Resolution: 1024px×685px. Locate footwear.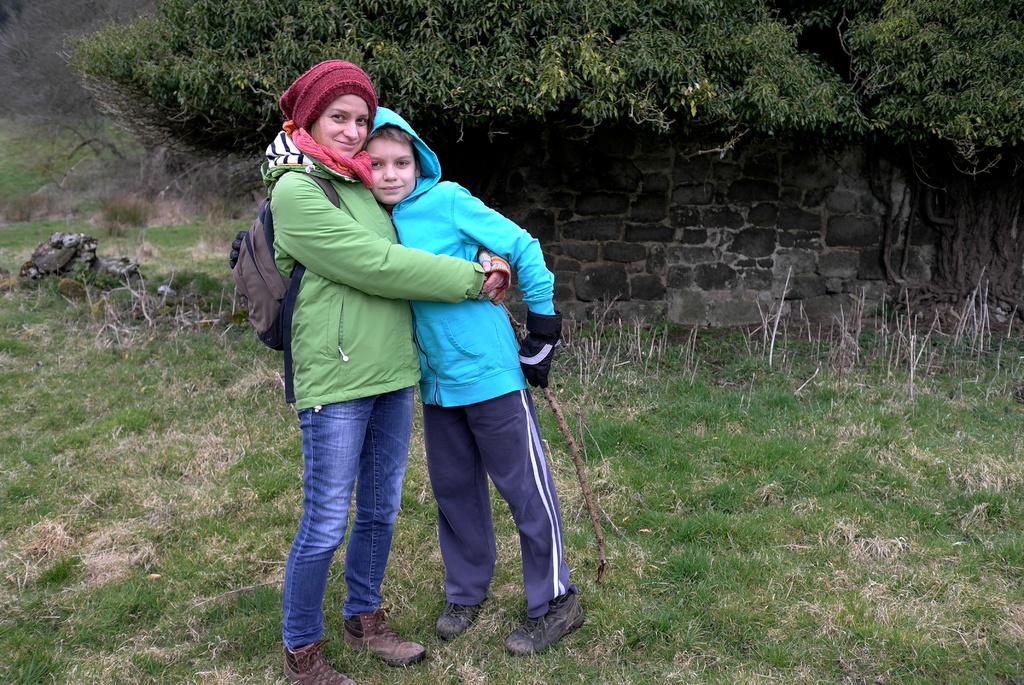
500:589:586:656.
